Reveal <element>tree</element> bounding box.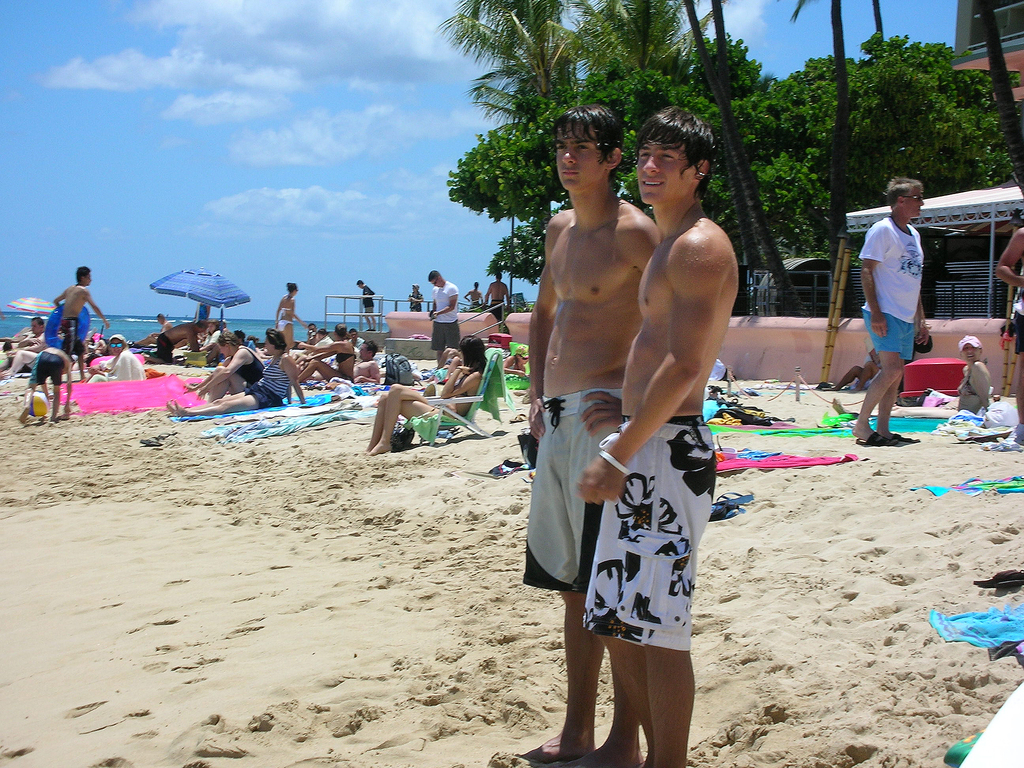
Revealed: <bbox>973, 0, 1023, 197</bbox>.
